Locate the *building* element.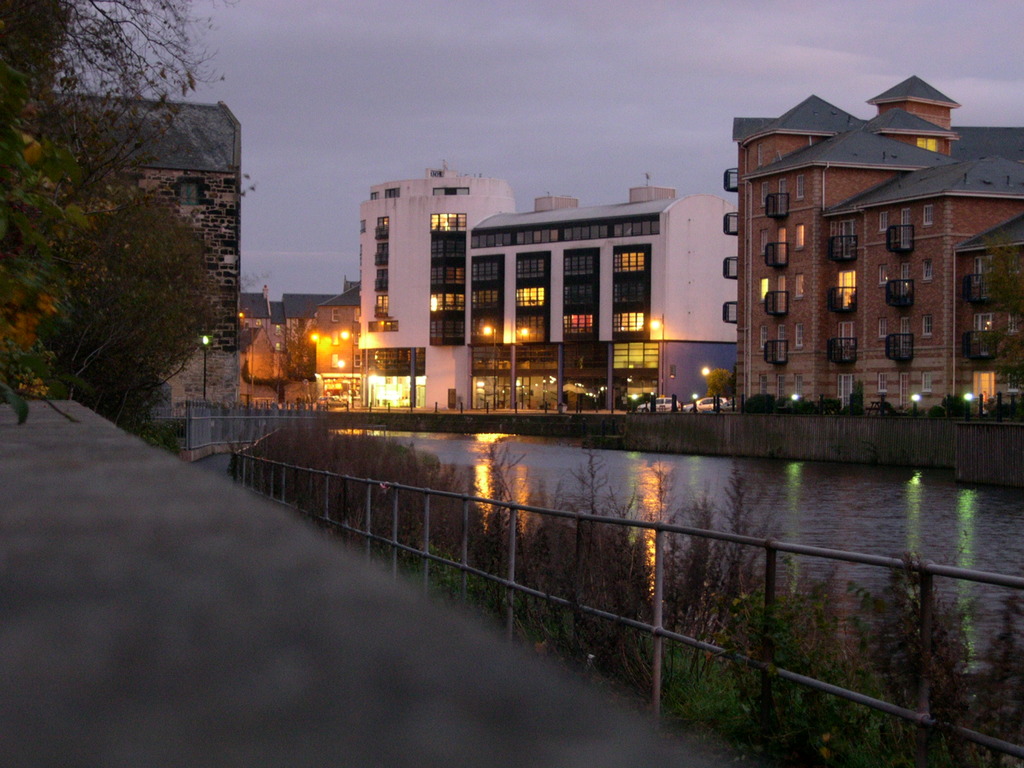
Element bbox: (left=358, top=158, right=741, bottom=412).
